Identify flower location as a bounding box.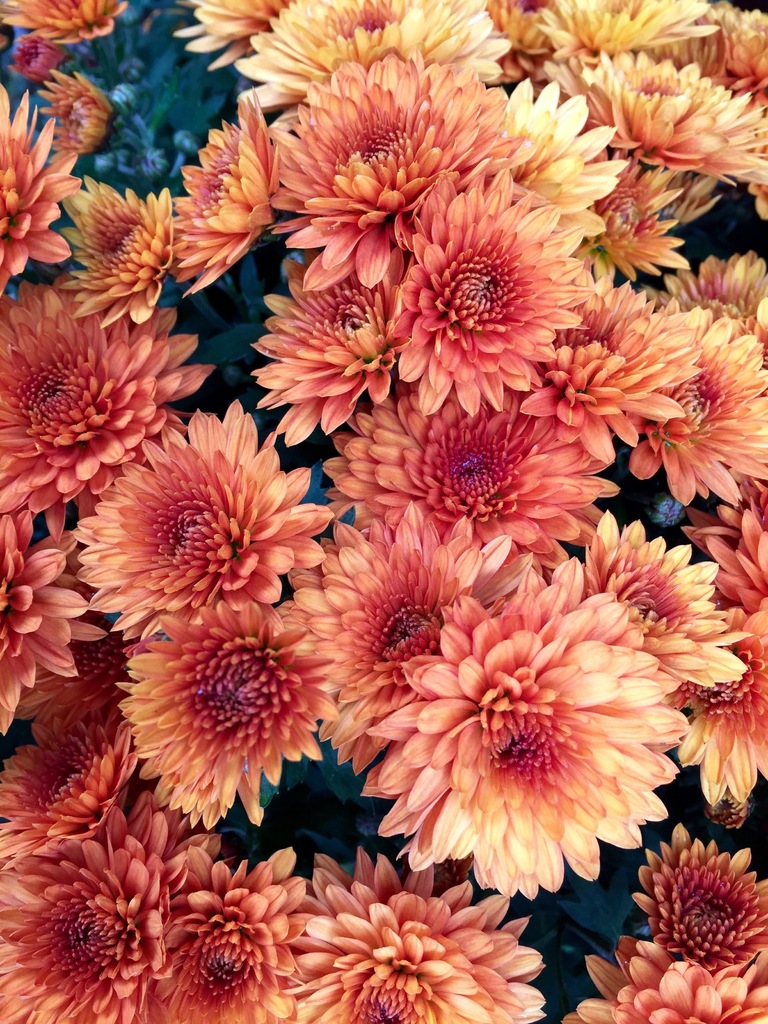
(679, 474, 767, 617).
